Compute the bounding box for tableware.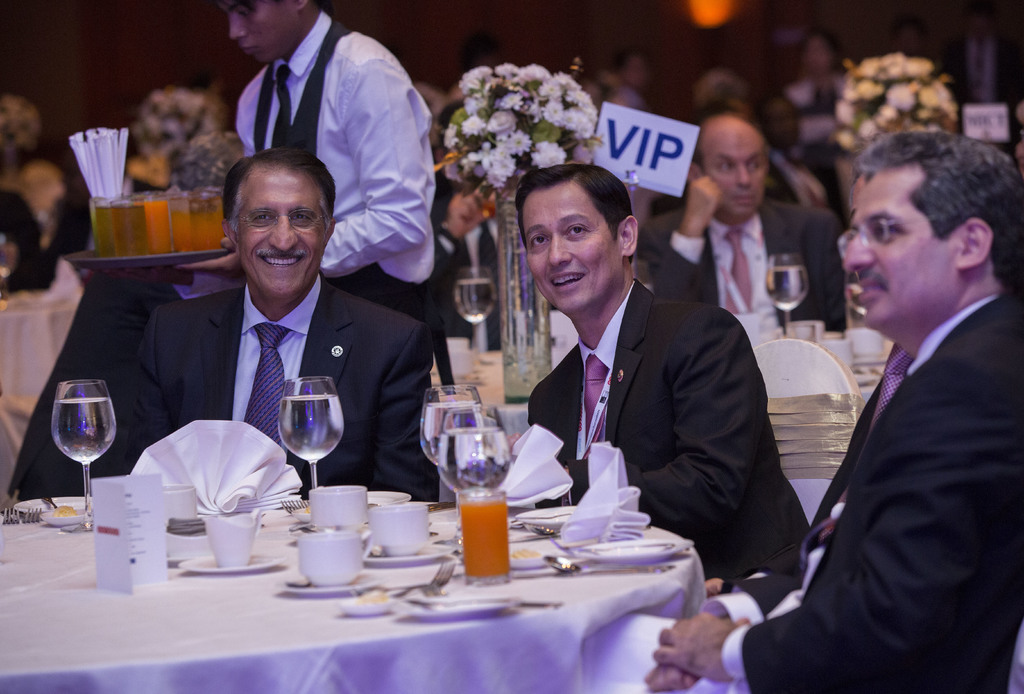
bbox(845, 230, 888, 357).
